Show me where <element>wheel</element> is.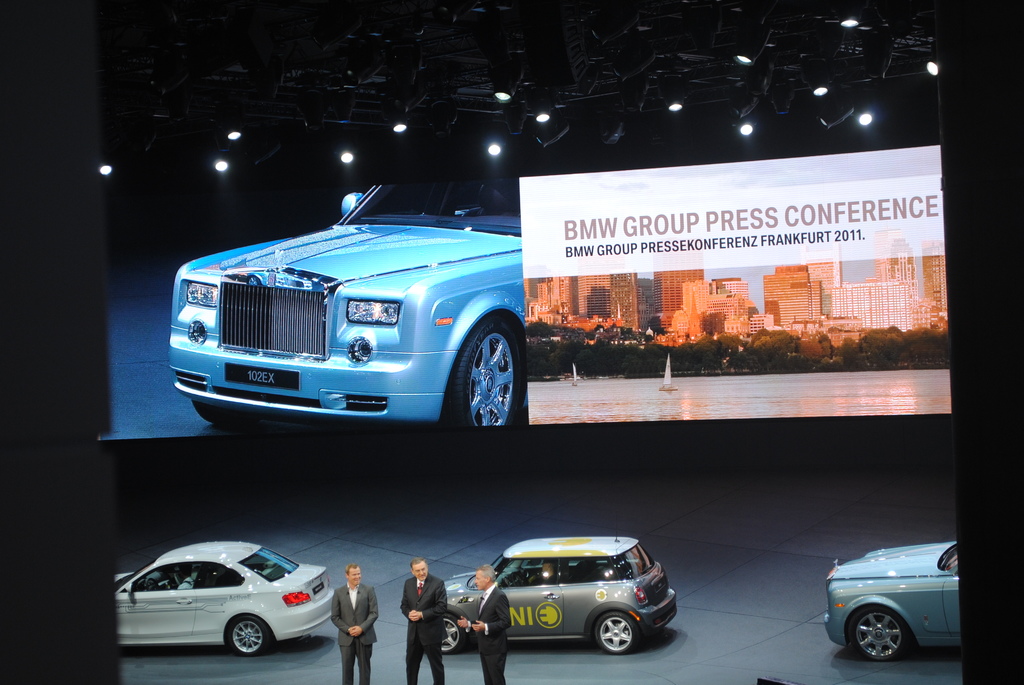
<element>wheel</element> is at 228,617,269,656.
